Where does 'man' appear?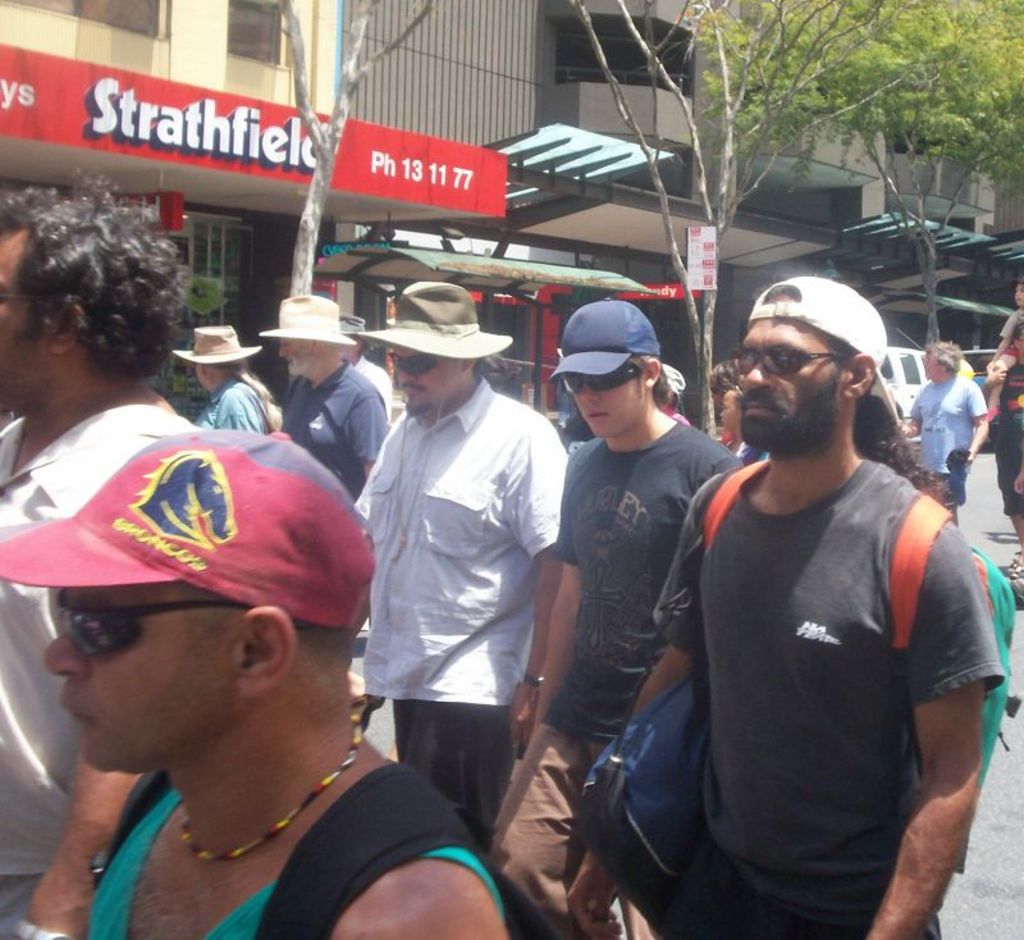
Appears at x1=897 y1=337 x2=988 y2=483.
